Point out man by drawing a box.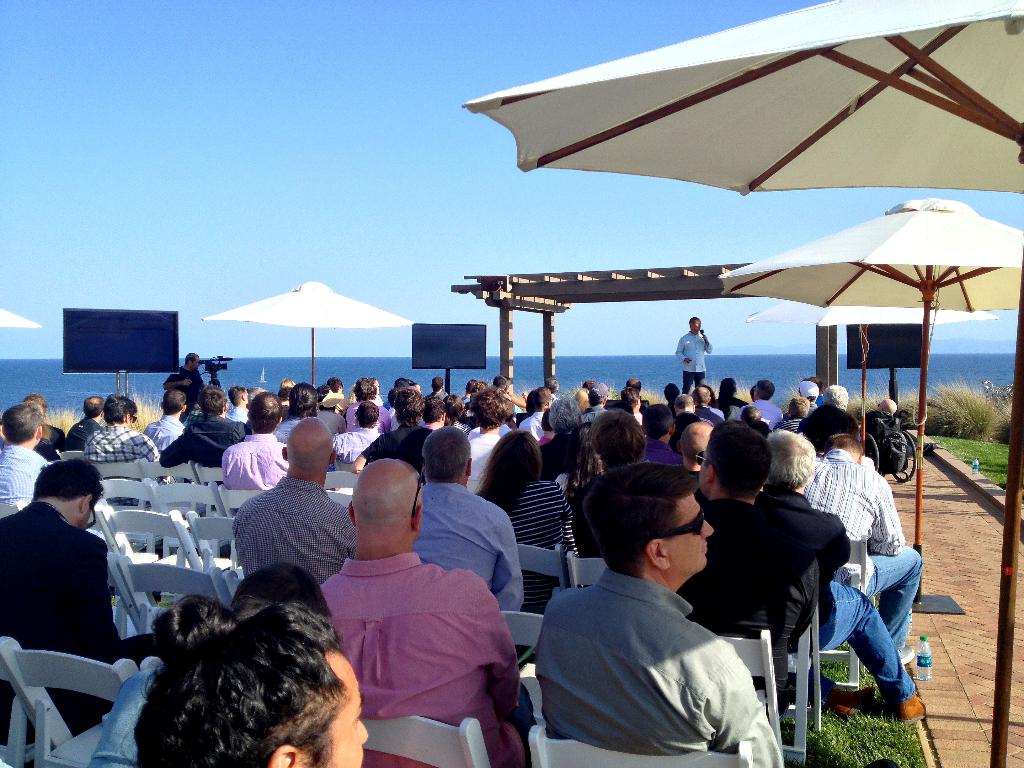
[x1=316, y1=456, x2=531, y2=767].
